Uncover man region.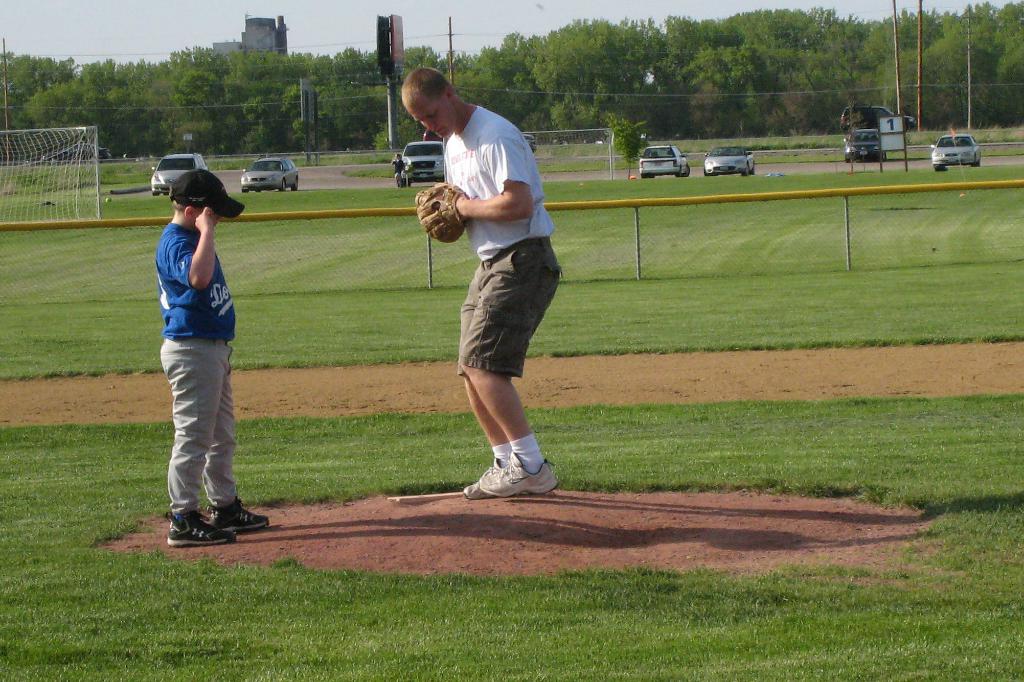
Uncovered: 403/63/573/501.
